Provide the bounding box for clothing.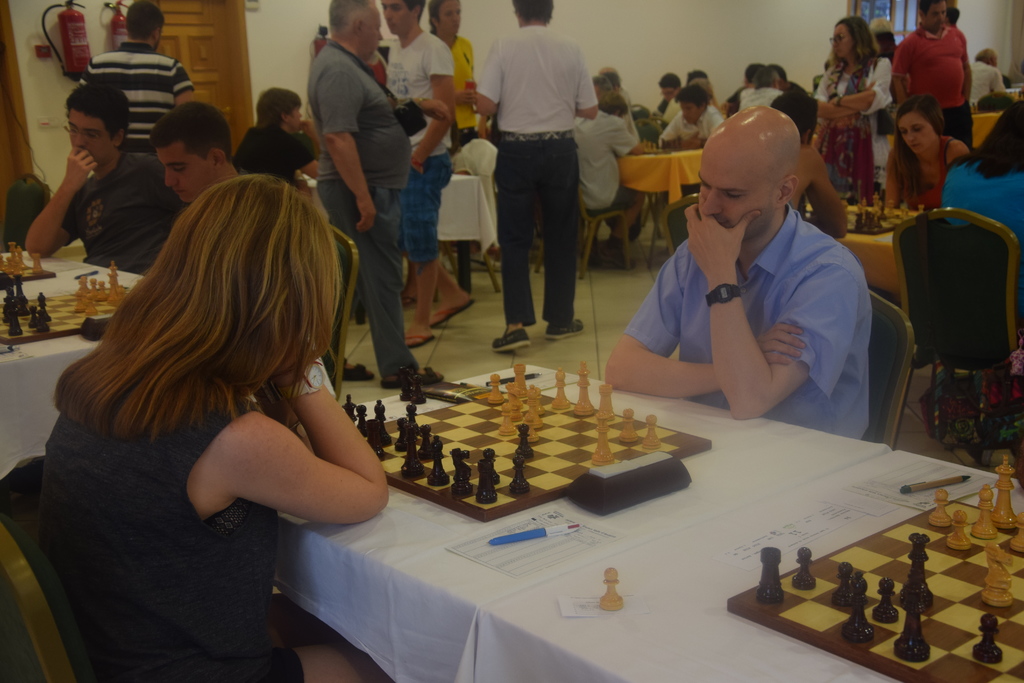
<box>655,97,724,149</box>.
